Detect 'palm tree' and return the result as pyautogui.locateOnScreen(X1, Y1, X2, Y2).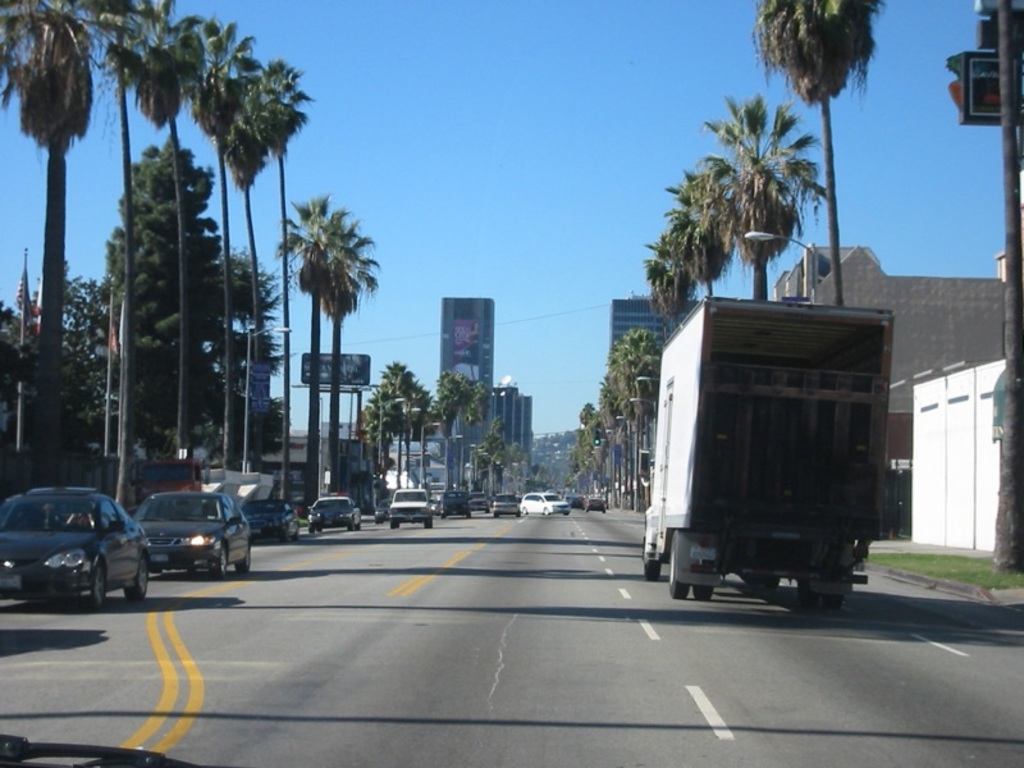
pyautogui.locateOnScreen(221, 54, 296, 451).
